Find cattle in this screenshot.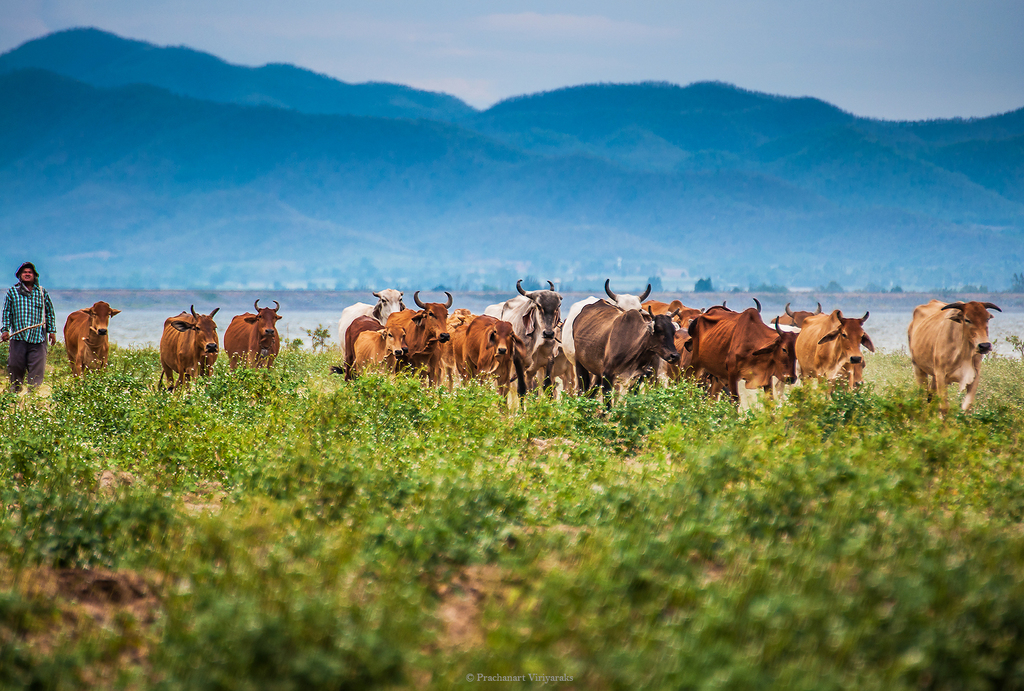
The bounding box for cattle is [left=664, top=305, right=702, bottom=392].
